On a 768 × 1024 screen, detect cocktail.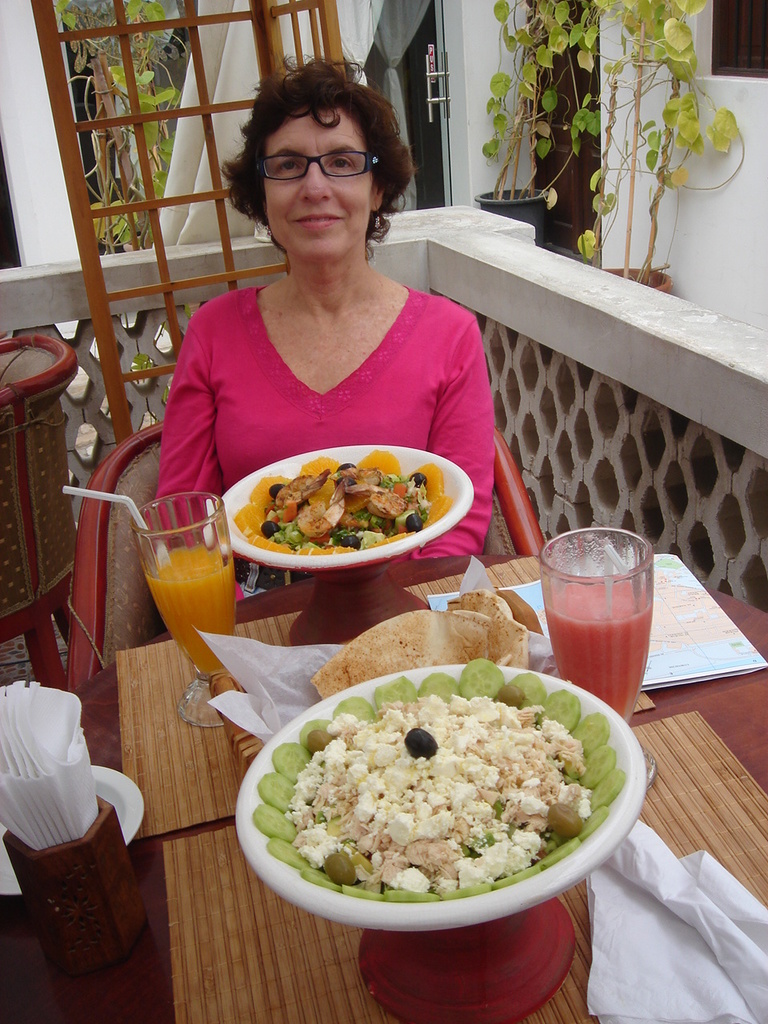
(538, 524, 654, 722).
